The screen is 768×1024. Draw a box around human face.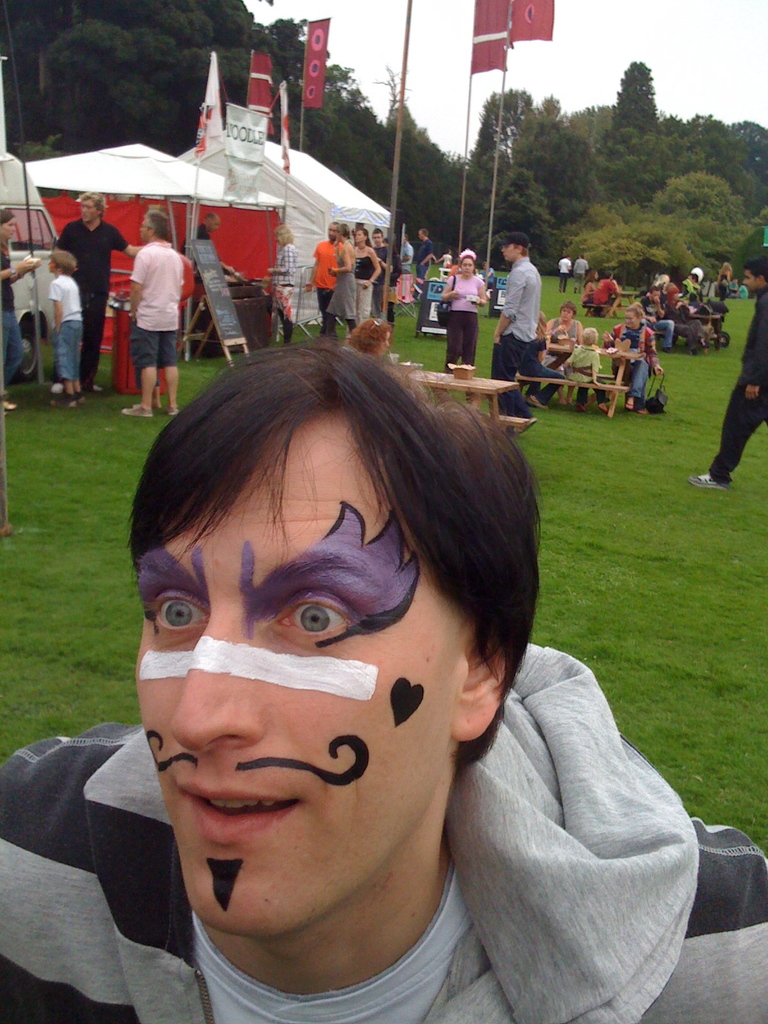
357/232/364/250.
